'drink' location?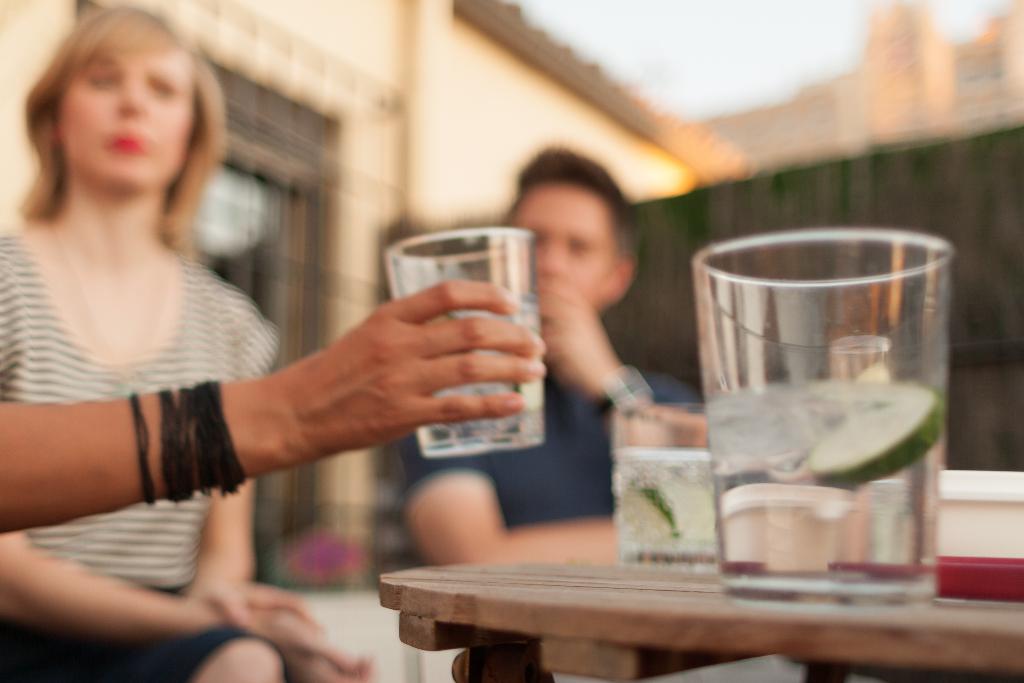
x1=433 y1=293 x2=547 y2=409
